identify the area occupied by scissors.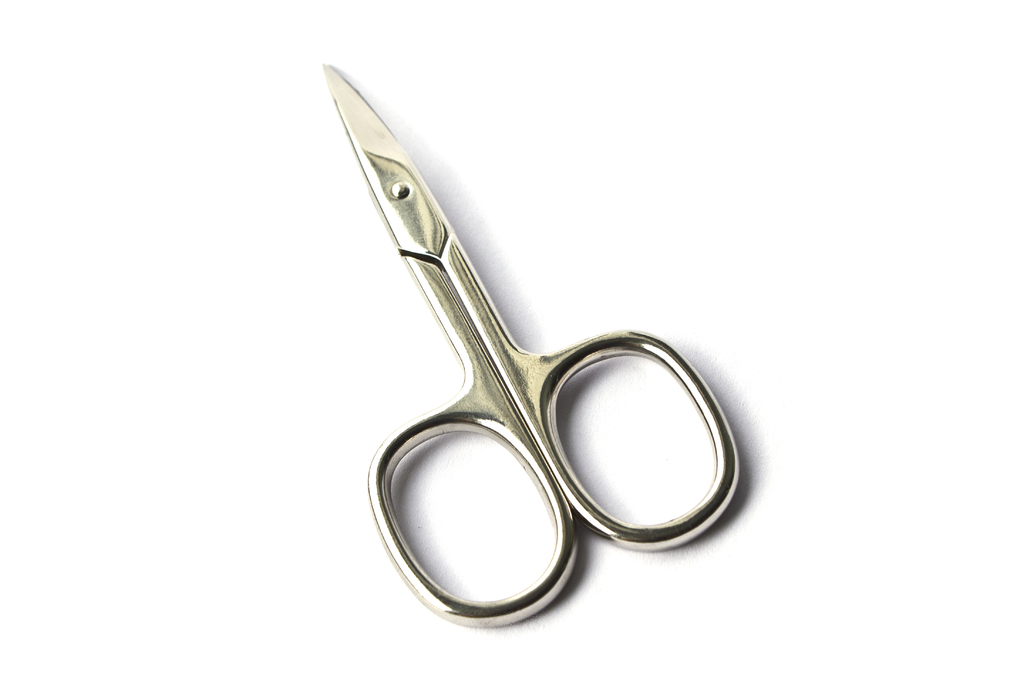
Area: [321,68,744,624].
